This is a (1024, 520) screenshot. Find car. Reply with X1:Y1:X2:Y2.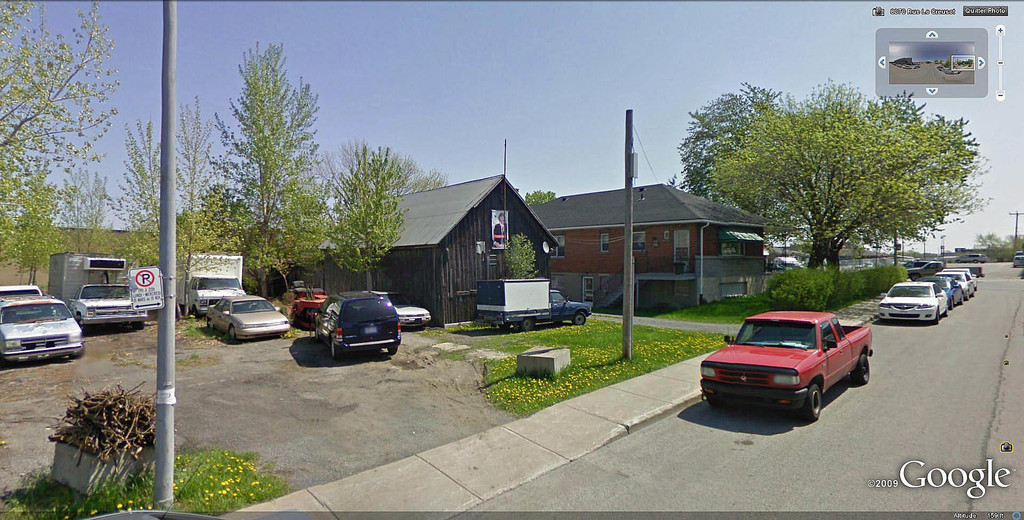
0:296:84:368.
